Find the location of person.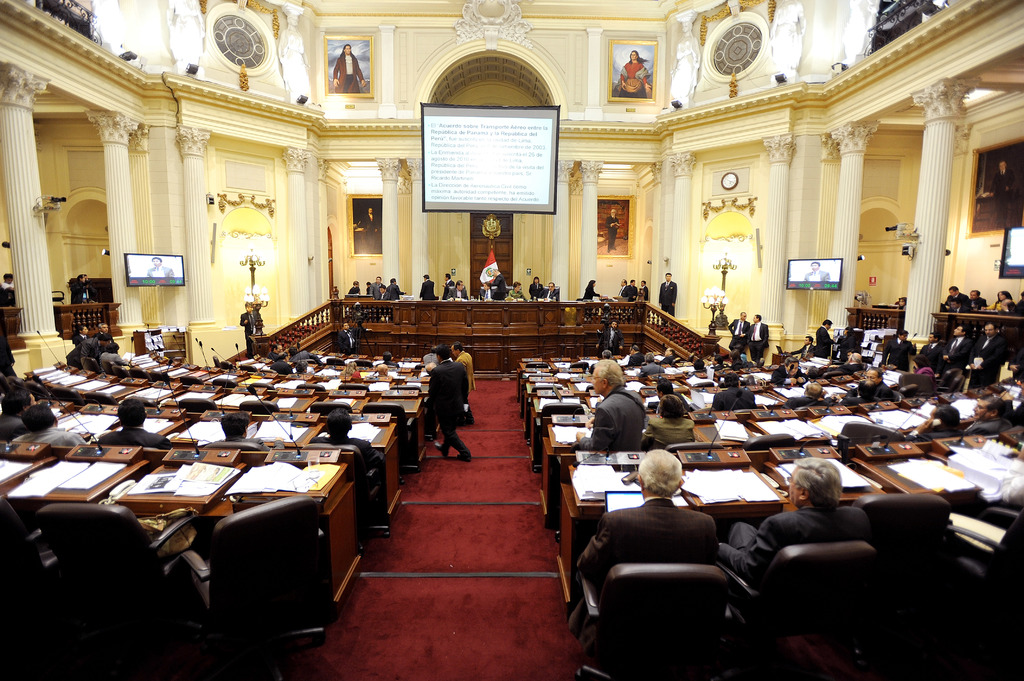
Location: box(640, 280, 648, 300).
